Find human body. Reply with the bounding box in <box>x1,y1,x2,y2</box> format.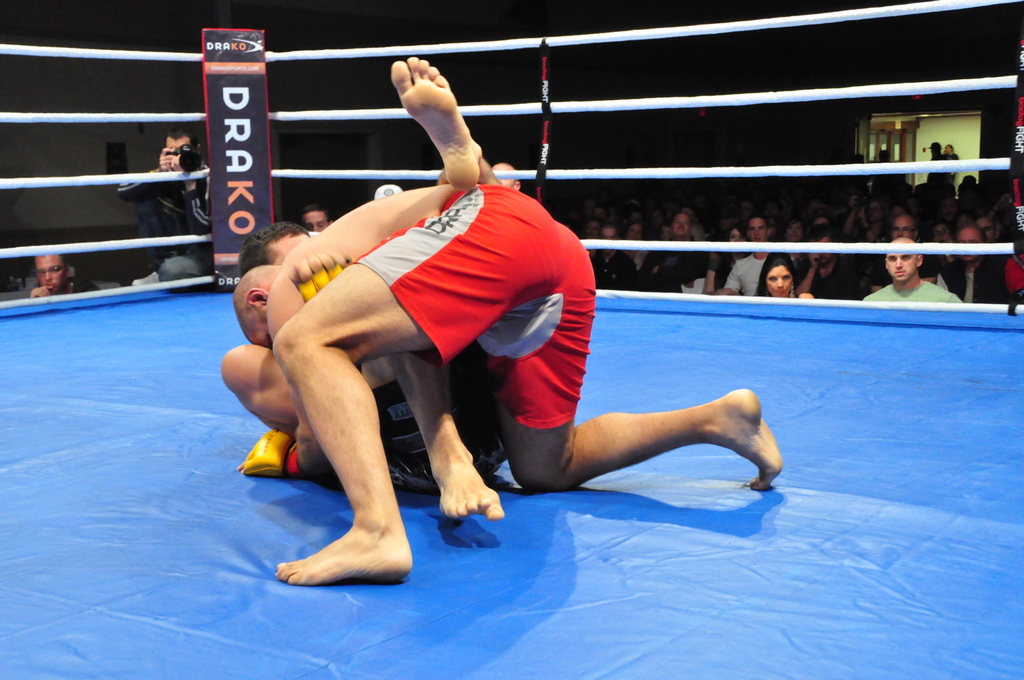
<box>656,213,707,285</box>.
